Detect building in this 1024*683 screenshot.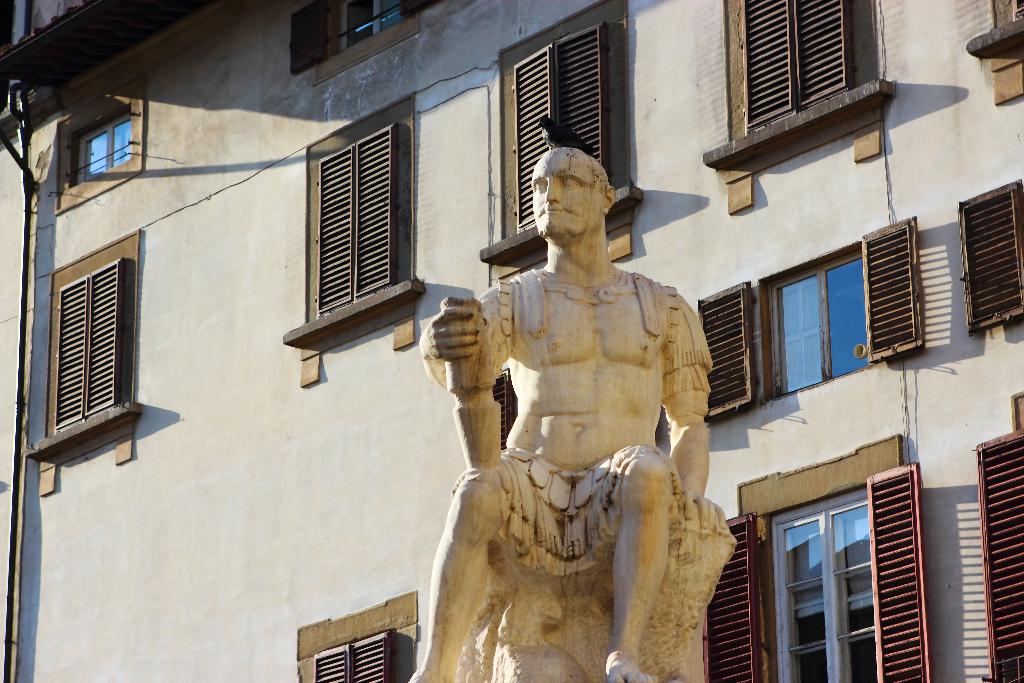
Detection: pyautogui.locateOnScreen(0, 0, 1023, 682).
